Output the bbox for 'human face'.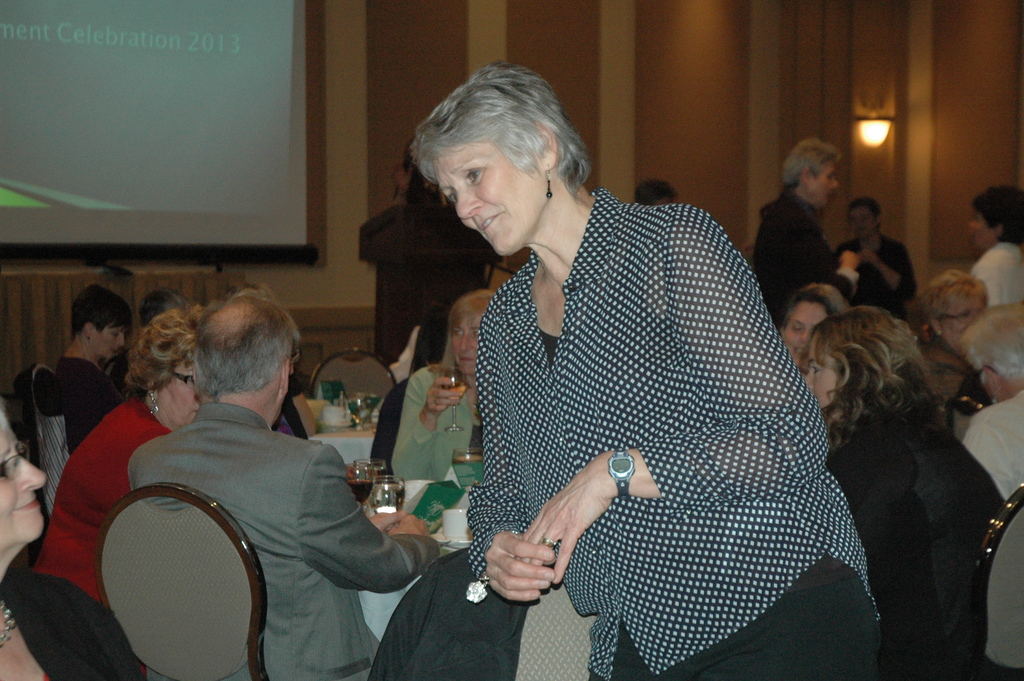
bbox=(853, 208, 882, 243).
